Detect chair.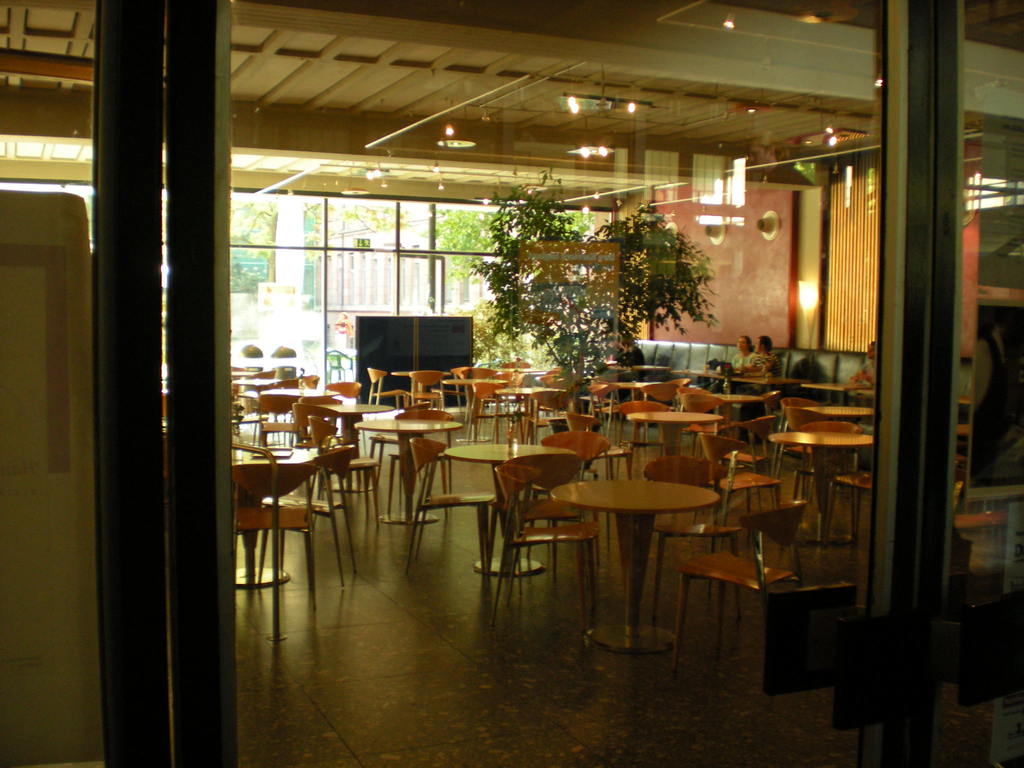
Detected at box(563, 410, 618, 483).
